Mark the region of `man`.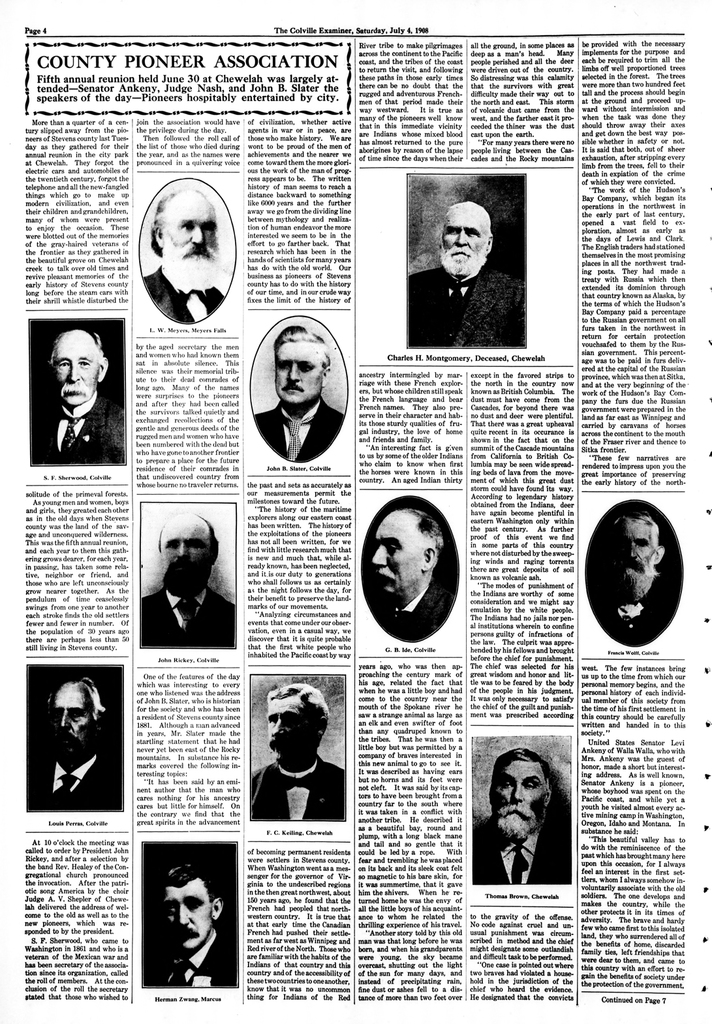
Region: detection(249, 327, 344, 462).
